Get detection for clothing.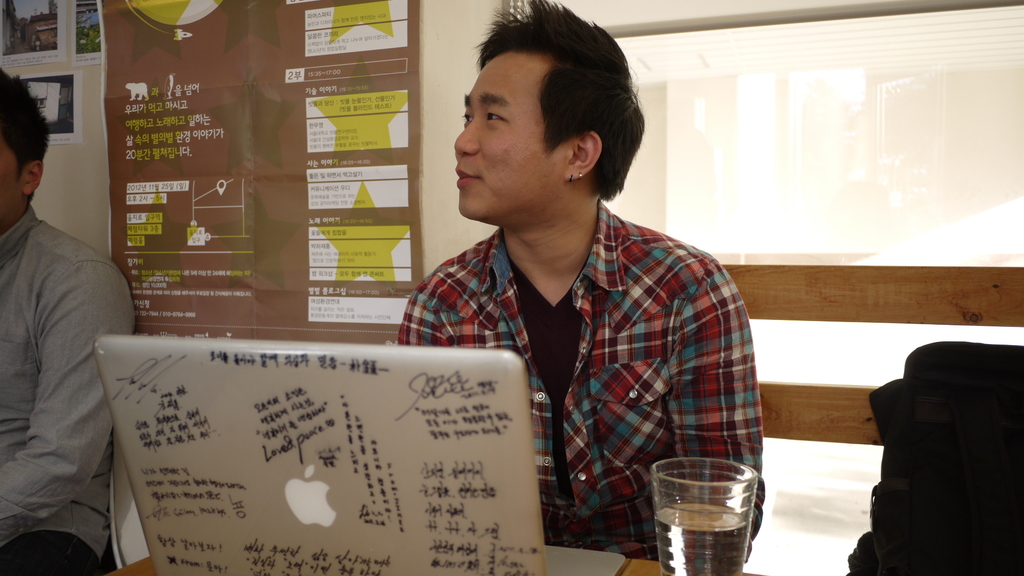
Detection: (left=392, top=173, right=765, bottom=541).
